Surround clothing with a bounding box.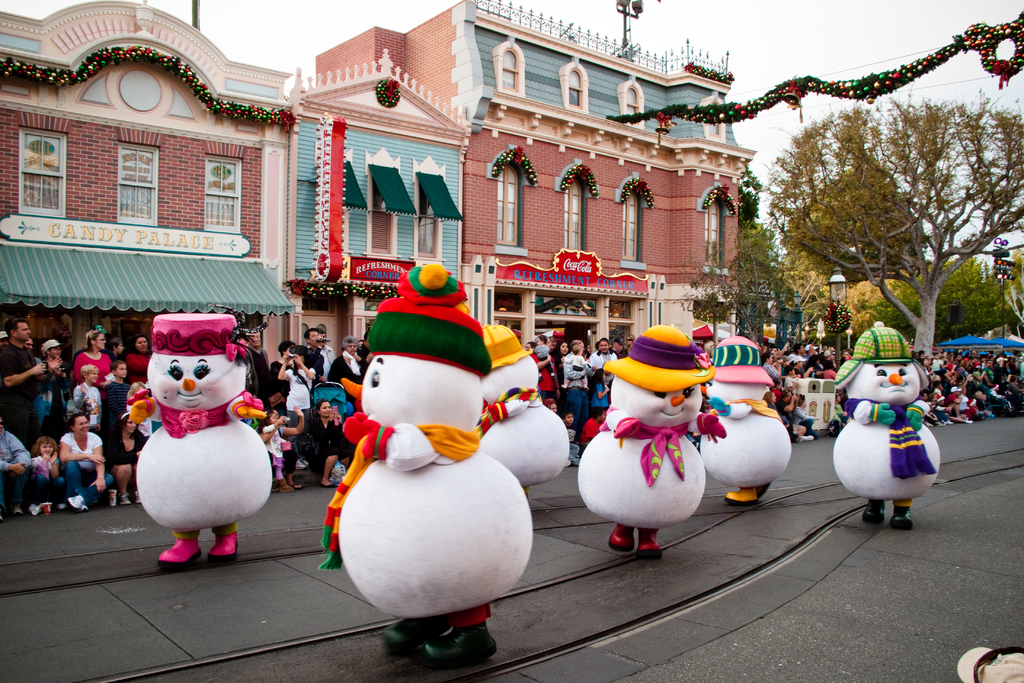
(921, 357, 1021, 418).
